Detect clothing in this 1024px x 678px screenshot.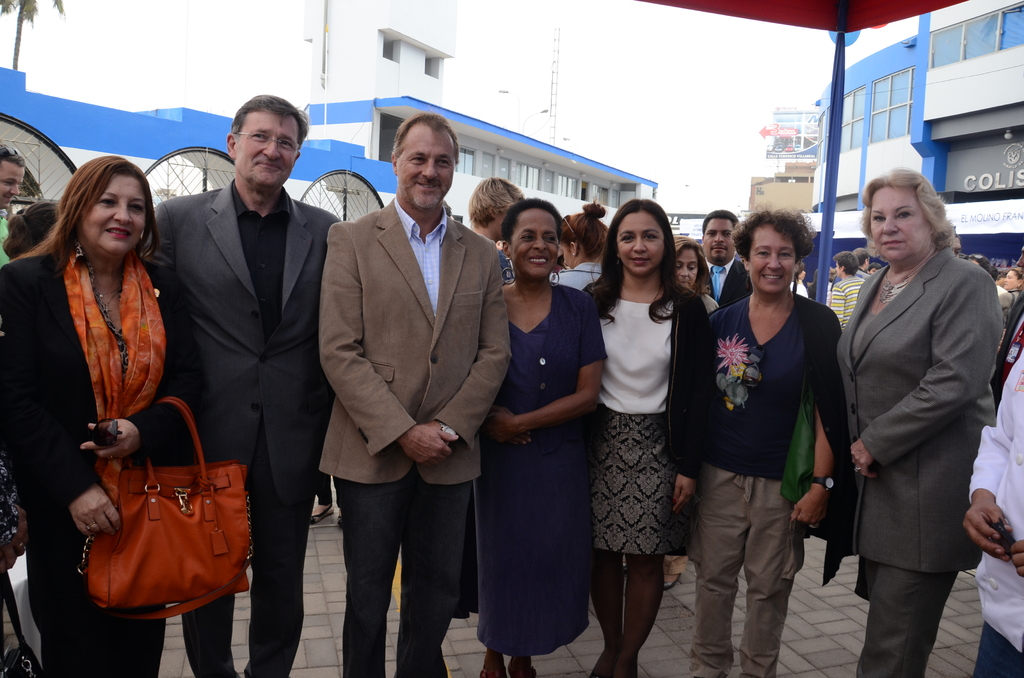
Detection: (x1=829, y1=188, x2=1003, y2=654).
